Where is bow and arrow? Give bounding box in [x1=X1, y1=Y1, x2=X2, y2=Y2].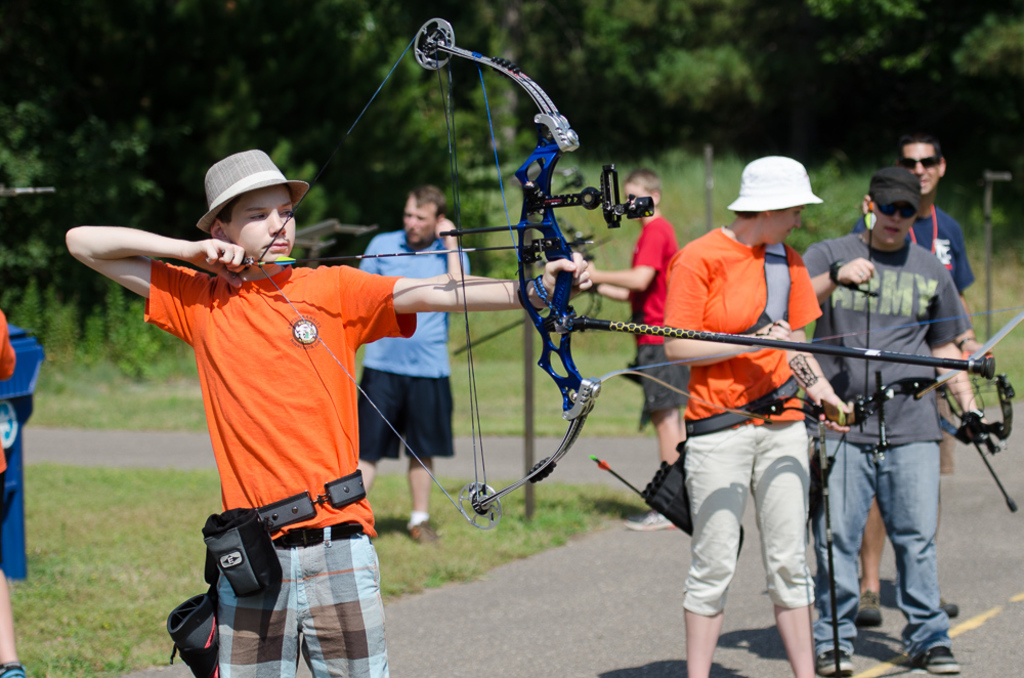
[x1=932, y1=366, x2=1018, y2=520].
